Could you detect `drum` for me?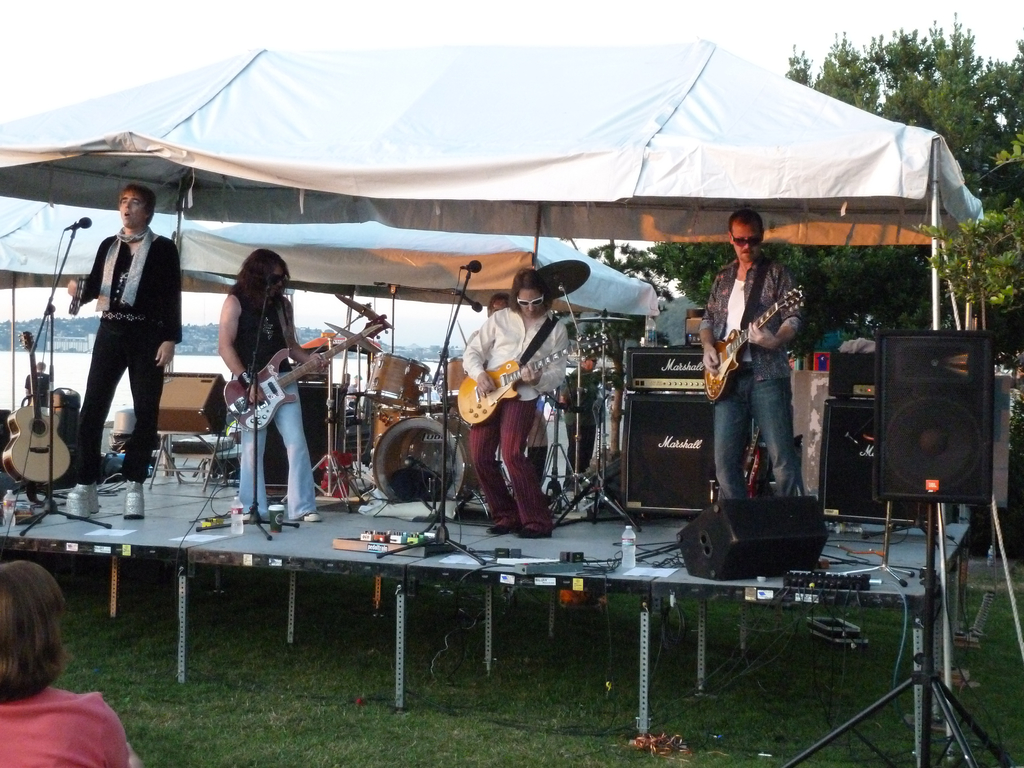
Detection result: locate(438, 355, 473, 403).
